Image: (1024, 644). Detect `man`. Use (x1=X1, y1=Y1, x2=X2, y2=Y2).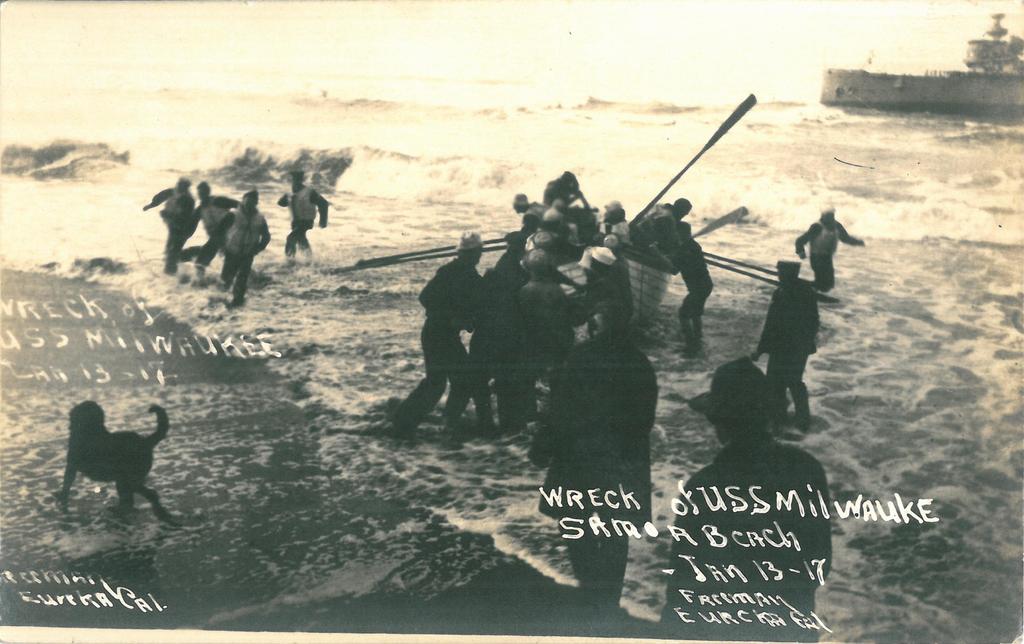
(x1=645, y1=222, x2=720, y2=352).
